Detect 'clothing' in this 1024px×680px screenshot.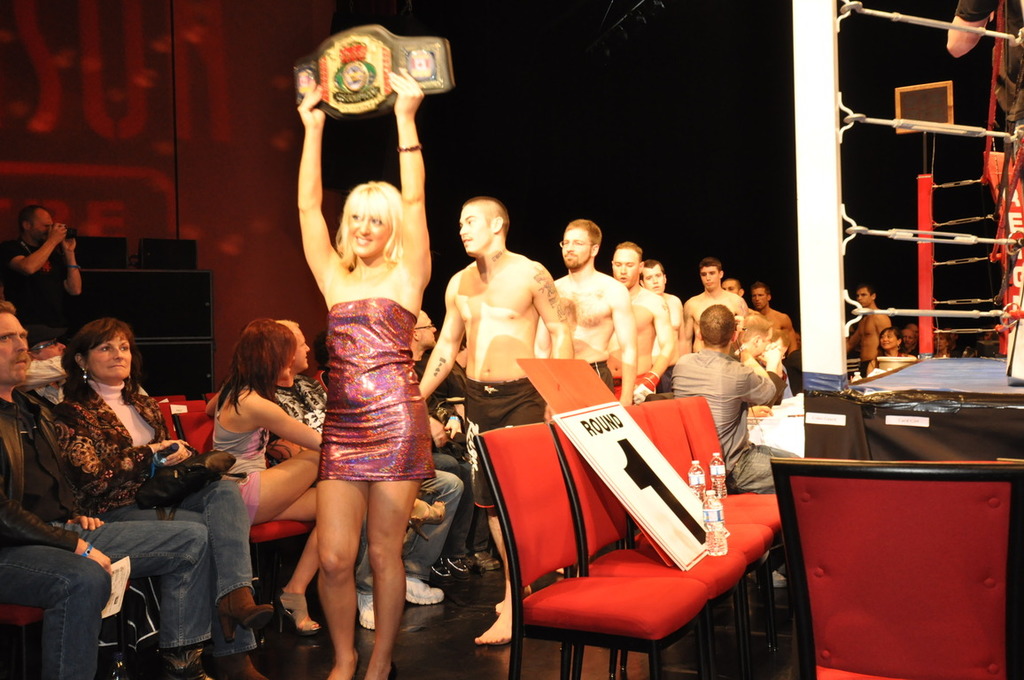
Detection: <bbox>208, 402, 269, 487</bbox>.
